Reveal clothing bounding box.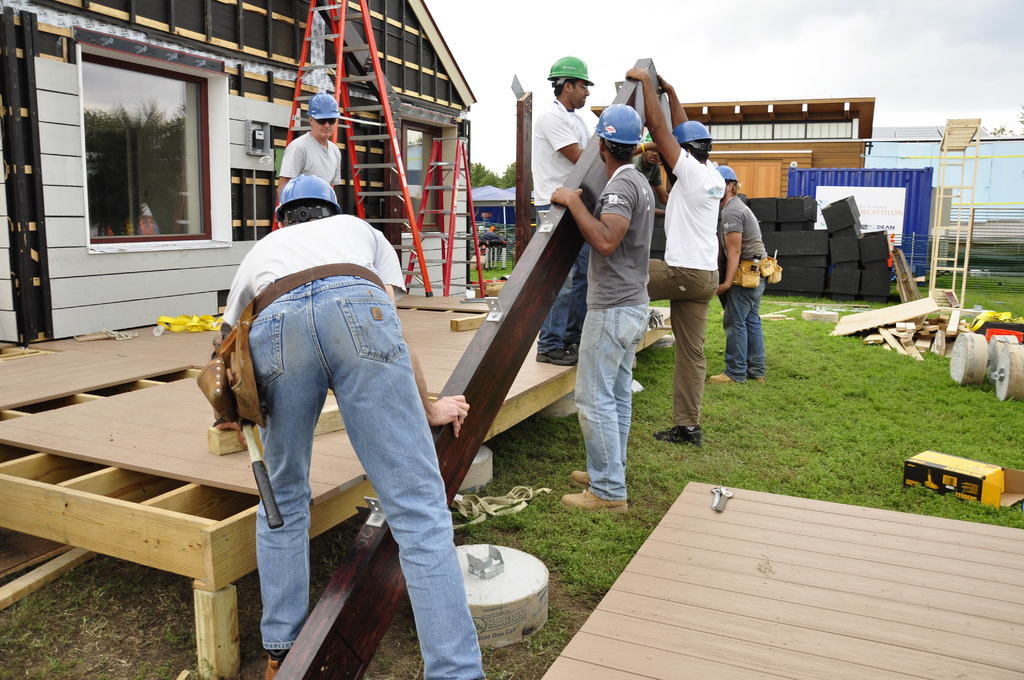
Revealed: select_region(722, 198, 768, 371).
